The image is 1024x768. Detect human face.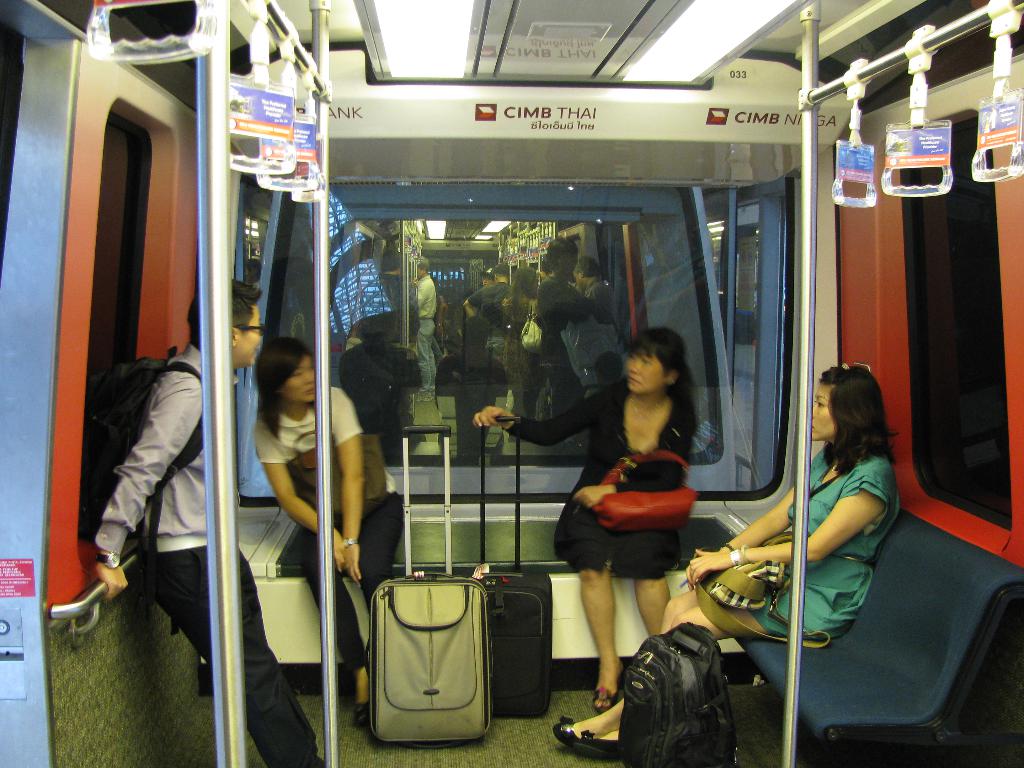
Detection: 232:304:264:366.
